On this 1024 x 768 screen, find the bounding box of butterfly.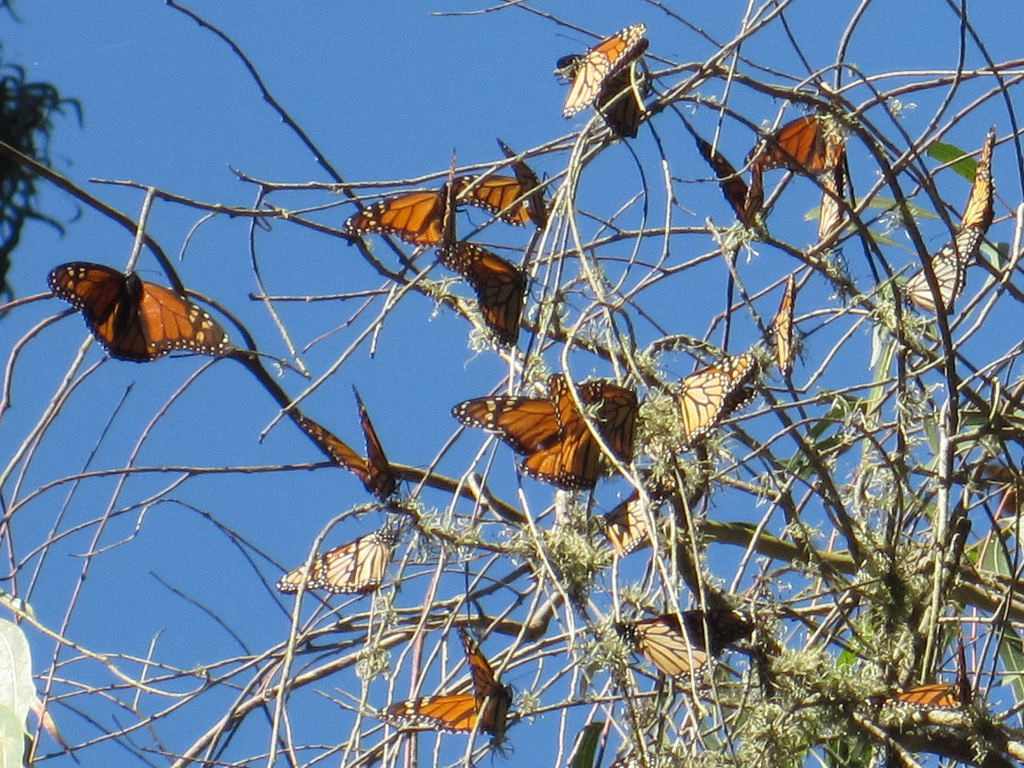
Bounding box: 697 140 769 240.
